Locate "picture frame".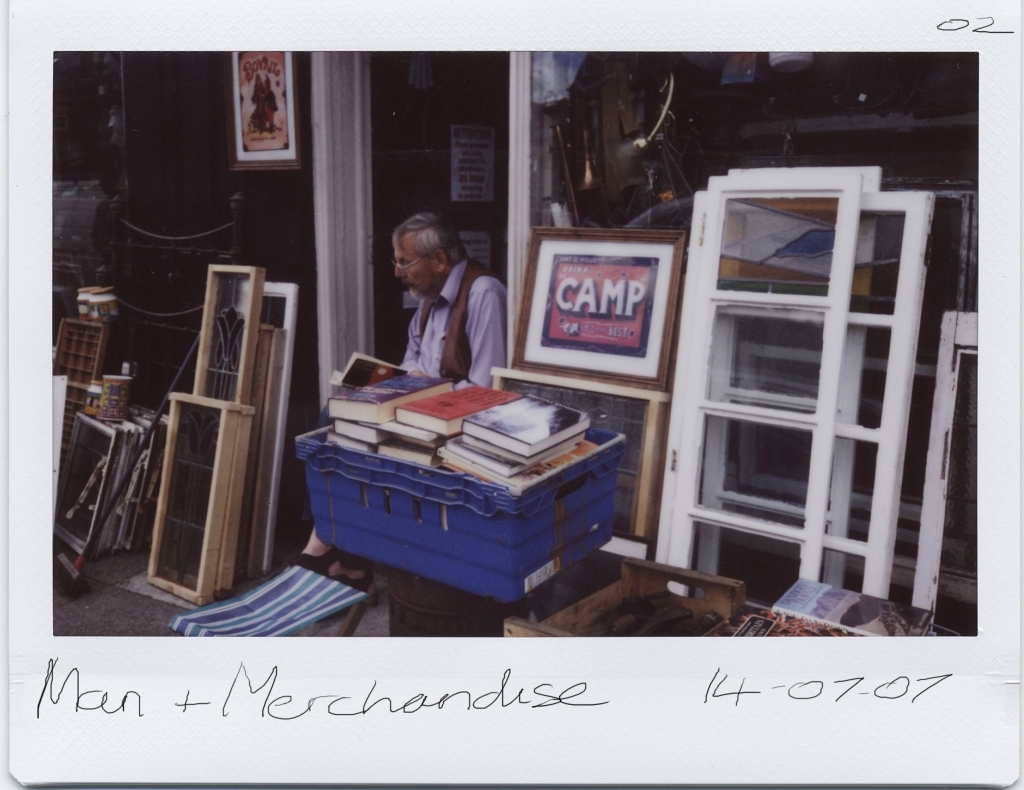
Bounding box: rect(510, 237, 692, 399).
